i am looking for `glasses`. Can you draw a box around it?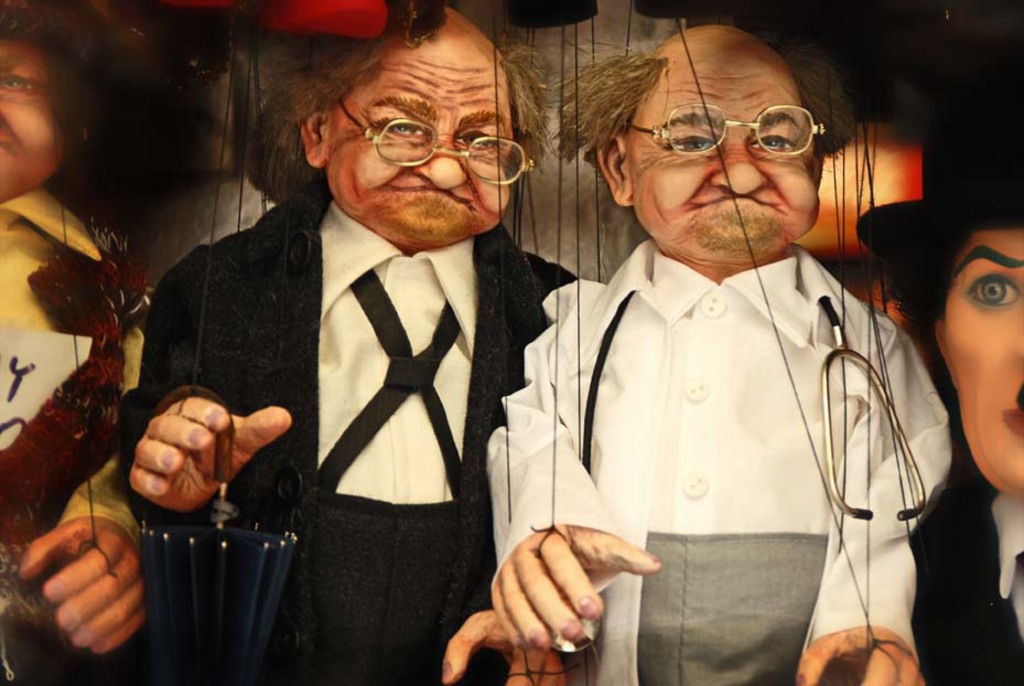
Sure, the bounding box is Rect(339, 97, 537, 183).
